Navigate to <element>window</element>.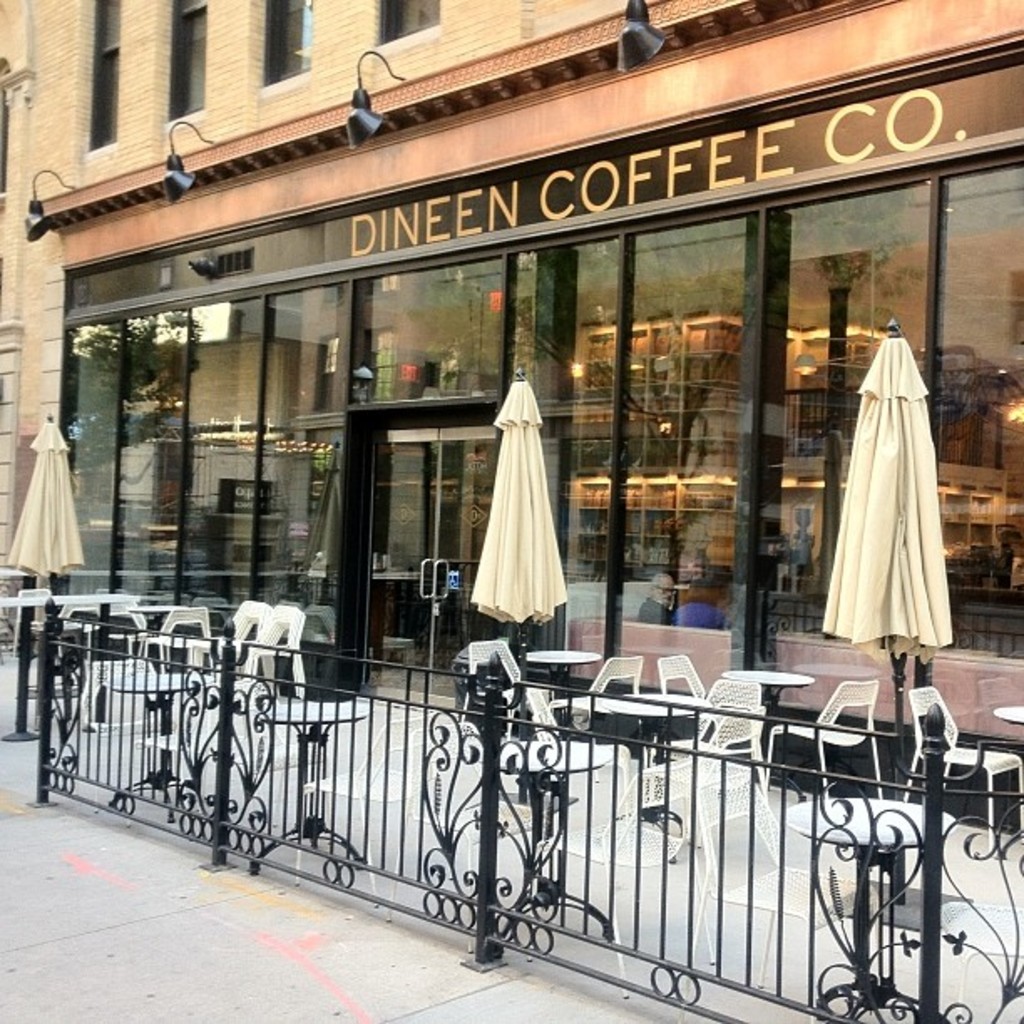
Navigation target: bbox=[164, 0, 202, 122].
